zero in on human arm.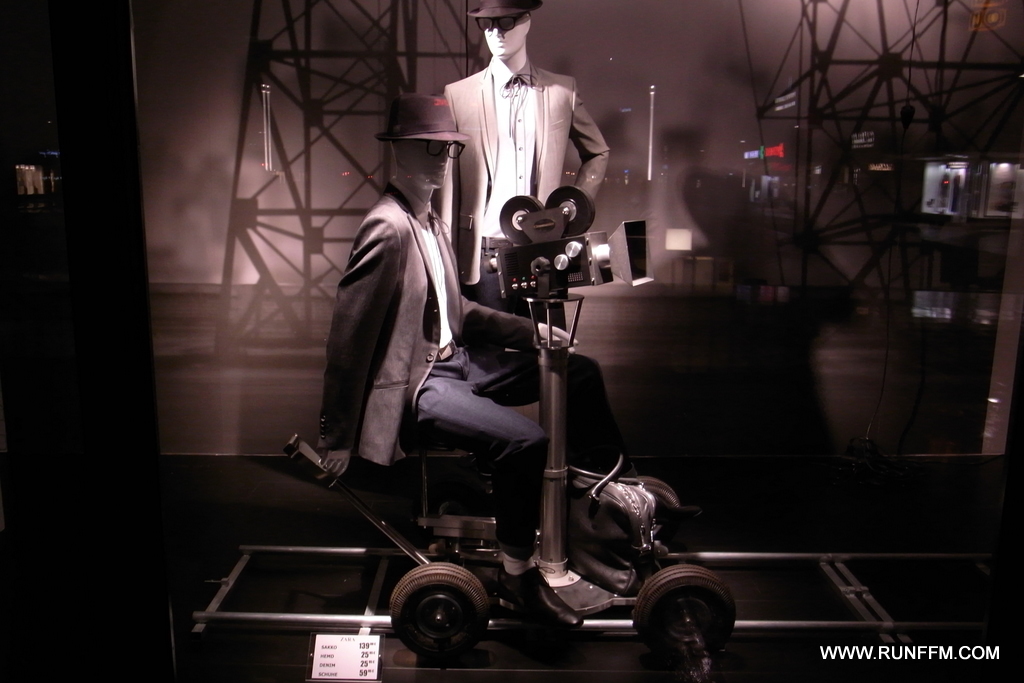
Zeroed in: x1=464, y1=290, x2=579, y2=355.
